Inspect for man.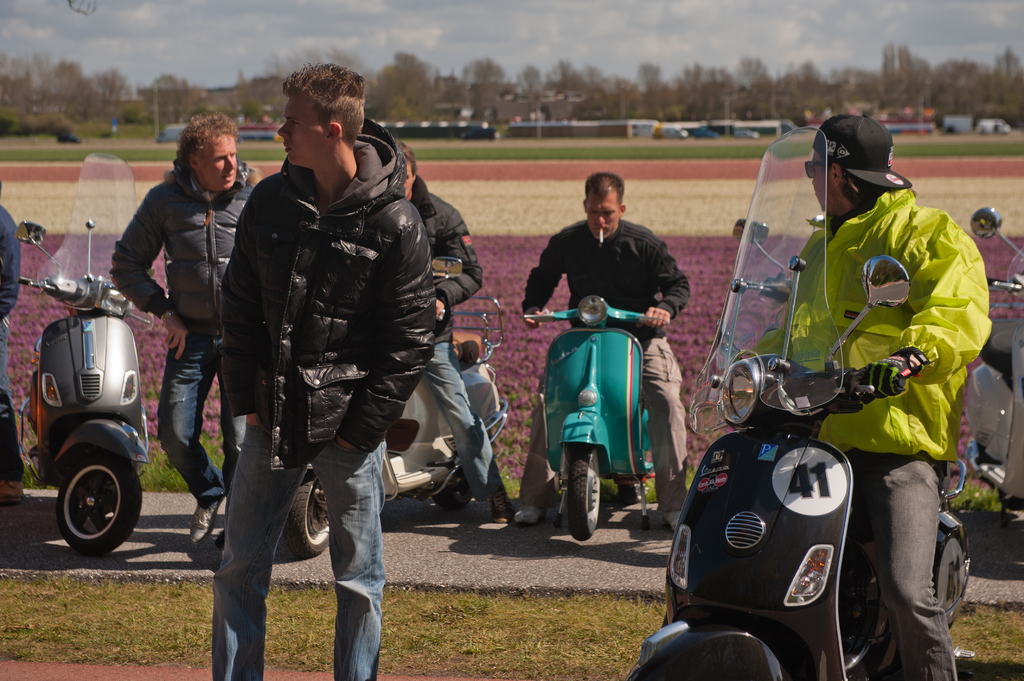
Inspection: (195,81,461,659).
